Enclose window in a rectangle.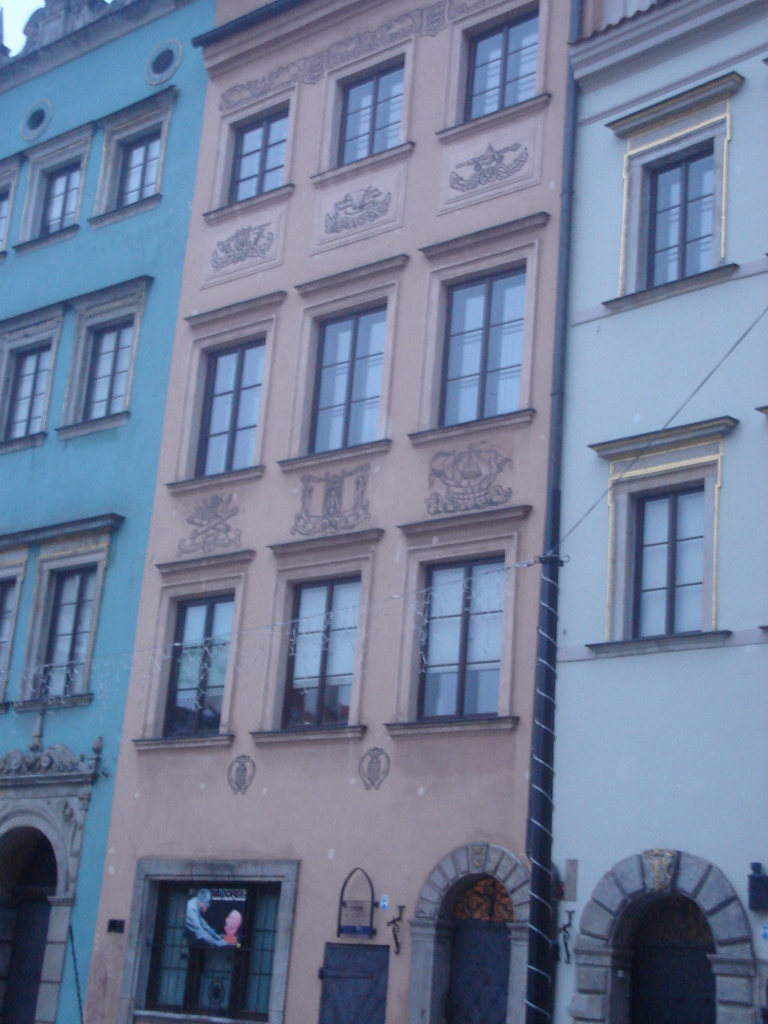
crop(152, 880, 285, 1023).
